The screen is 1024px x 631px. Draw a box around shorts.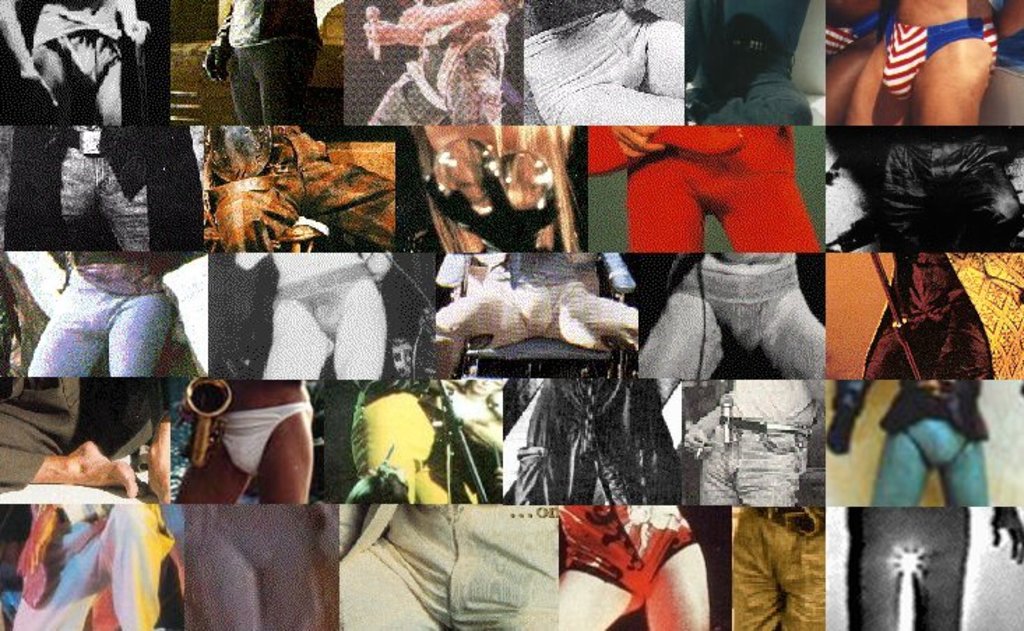
522,4,650,124.
